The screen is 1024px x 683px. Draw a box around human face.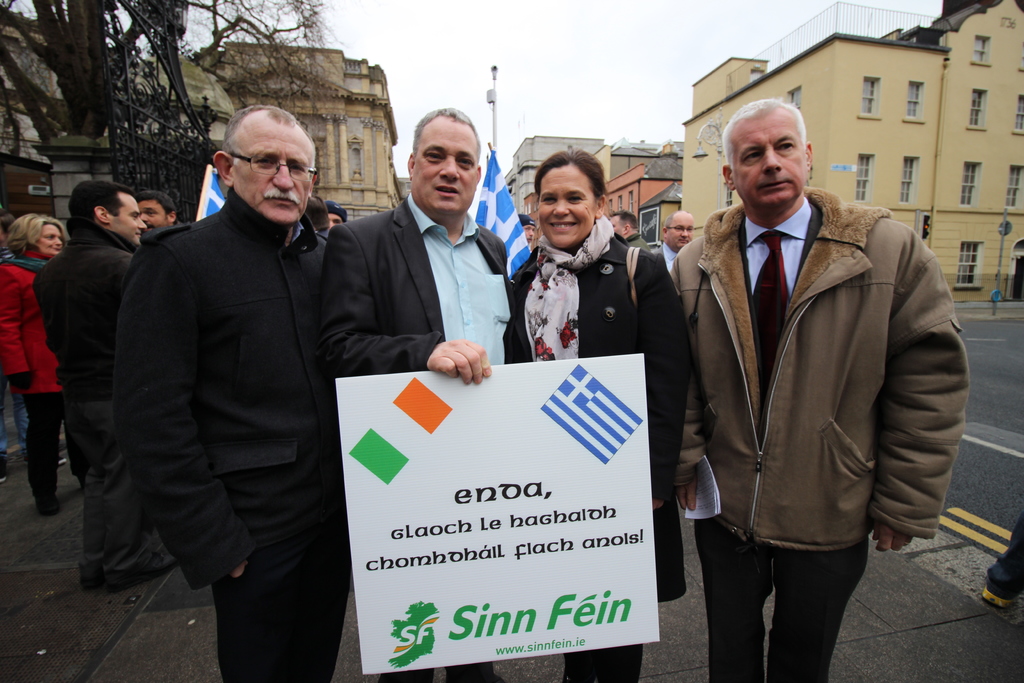
select_region(408, 108, 479, 223).
